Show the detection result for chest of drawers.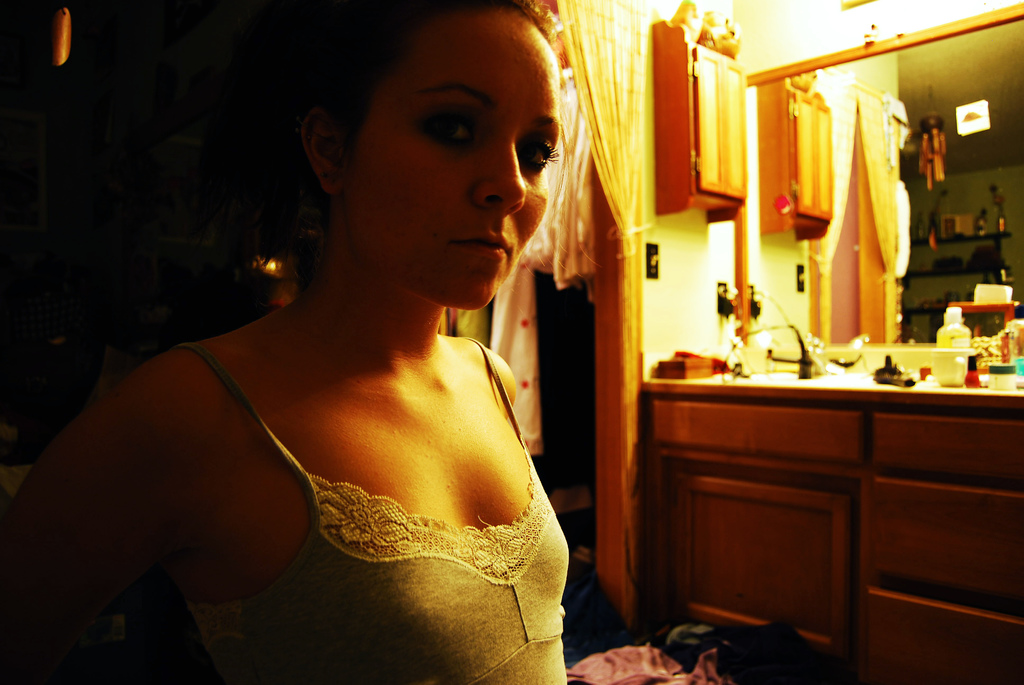
rect(637, 394, 1020, 684).
